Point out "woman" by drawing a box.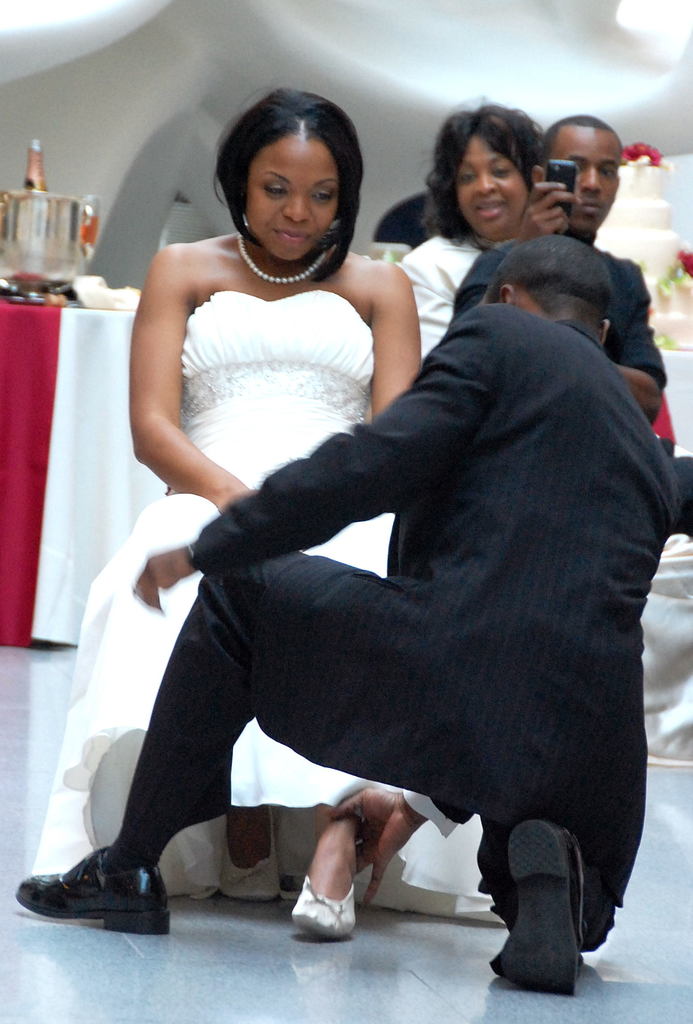
rect(92, 120, 434, 918).
